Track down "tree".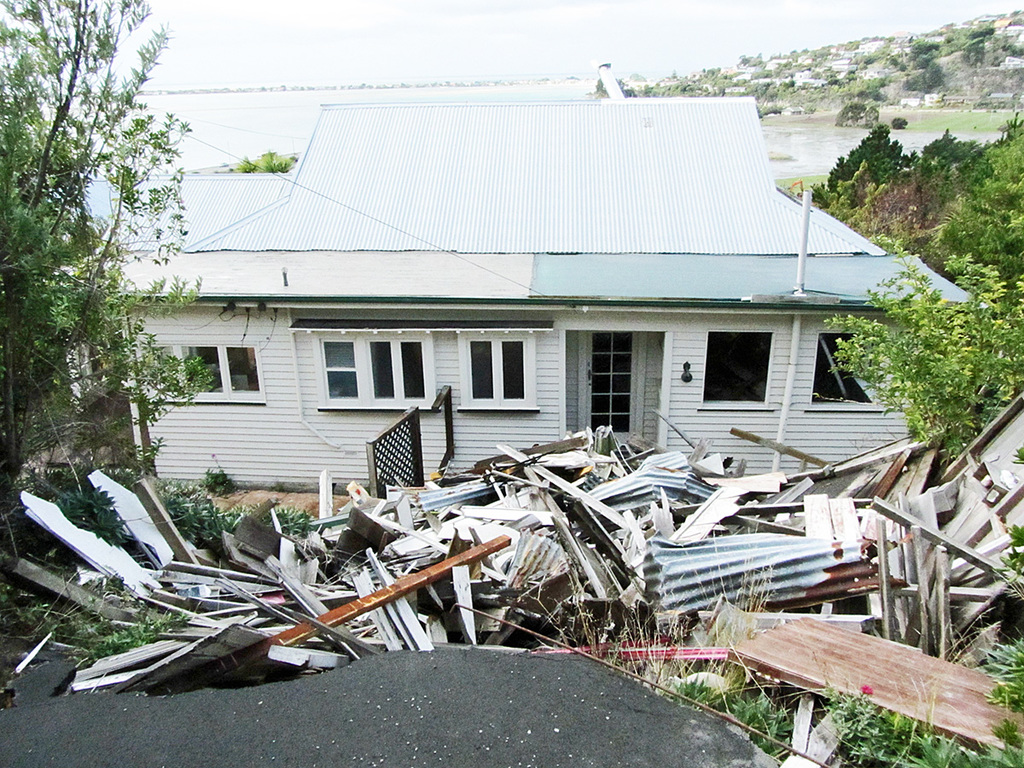
Tracked to x1=964, y1=26, x2=995, y2=63.
